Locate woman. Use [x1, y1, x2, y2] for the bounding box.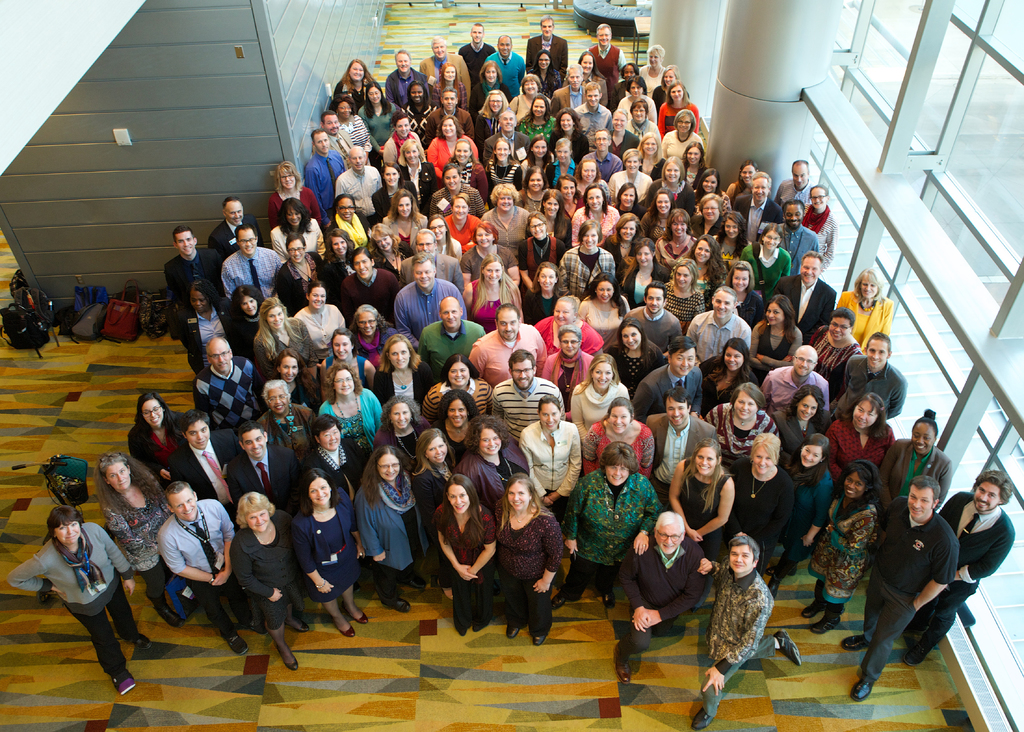
[374, 394, 431, 471].
